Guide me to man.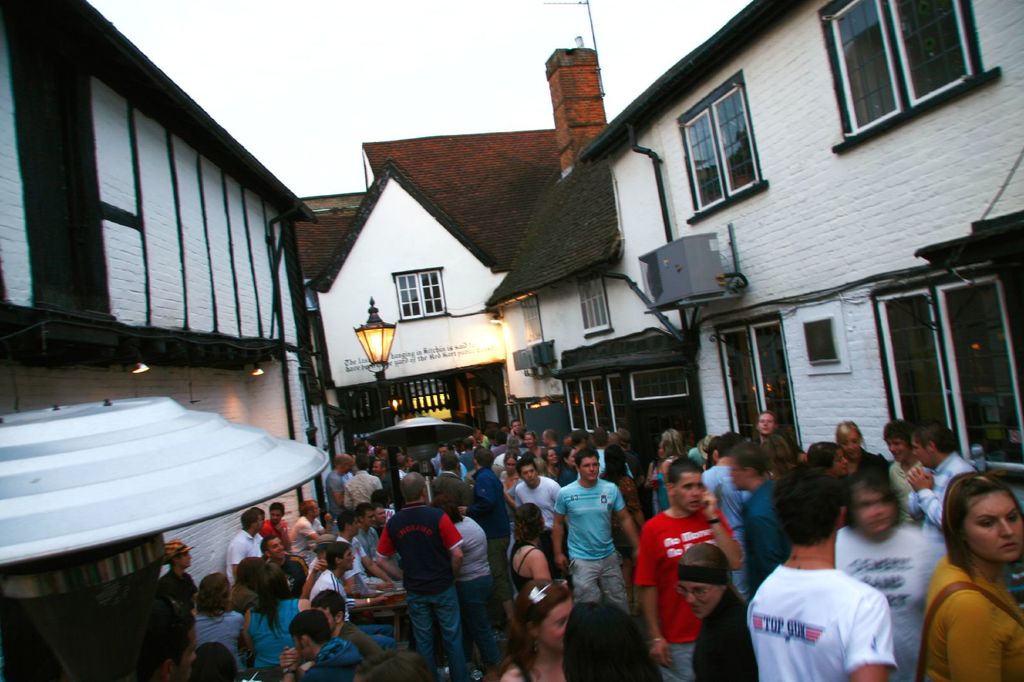
Guidance: rect(375, 475, 465, 681).
